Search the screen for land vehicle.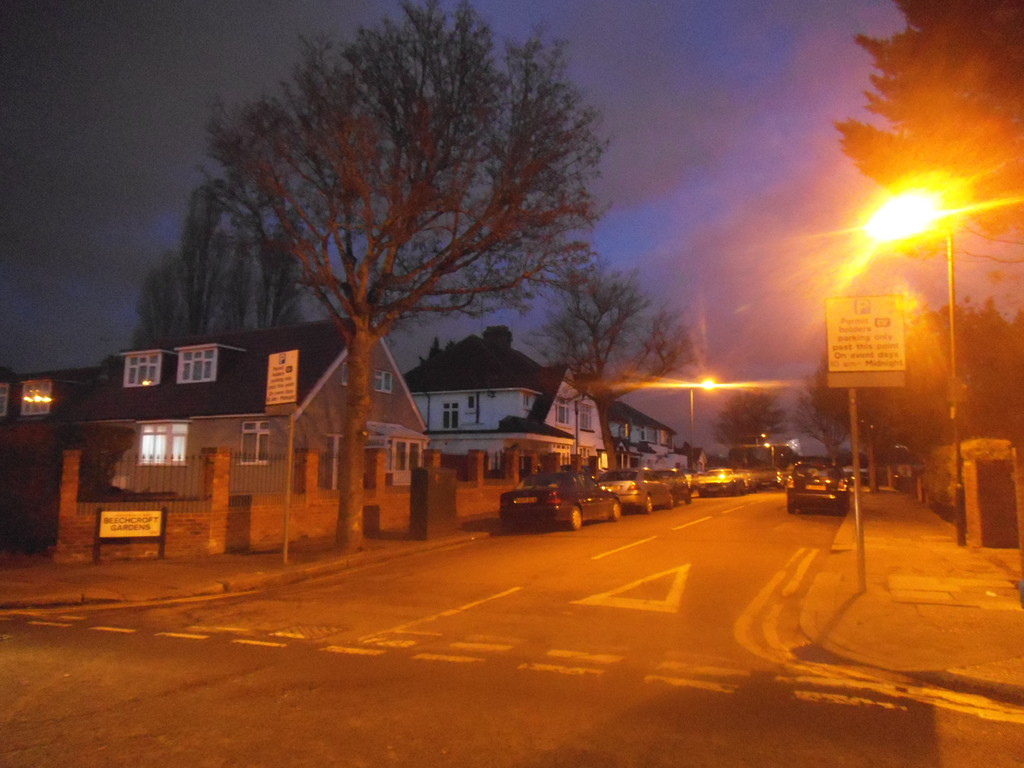
Found at (660, 470, 692, 503).
